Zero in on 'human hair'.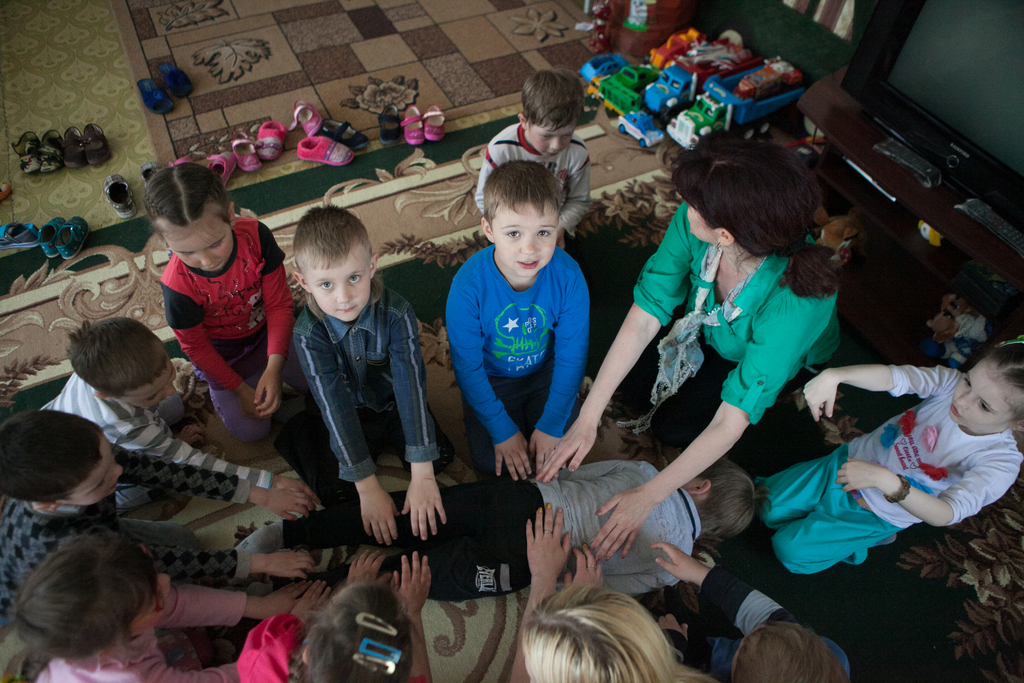
Zeroed in: <box>289,203,372,273</box>.
